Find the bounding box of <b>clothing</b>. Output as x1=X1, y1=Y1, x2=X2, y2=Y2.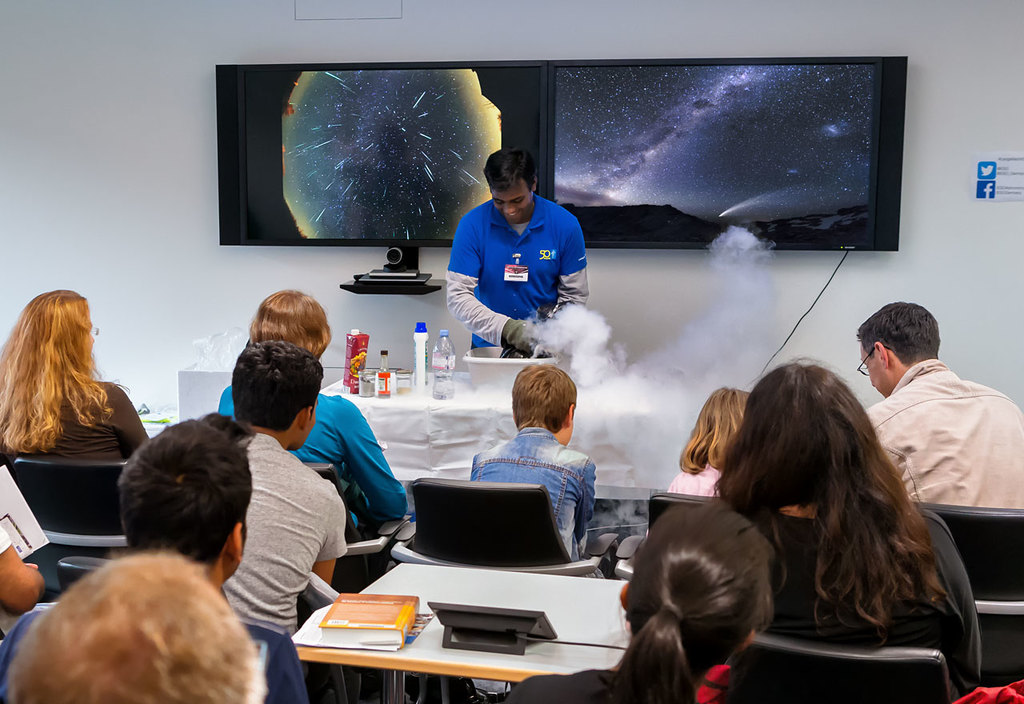
x1=521, y1=668, x2=793, y2=698.
